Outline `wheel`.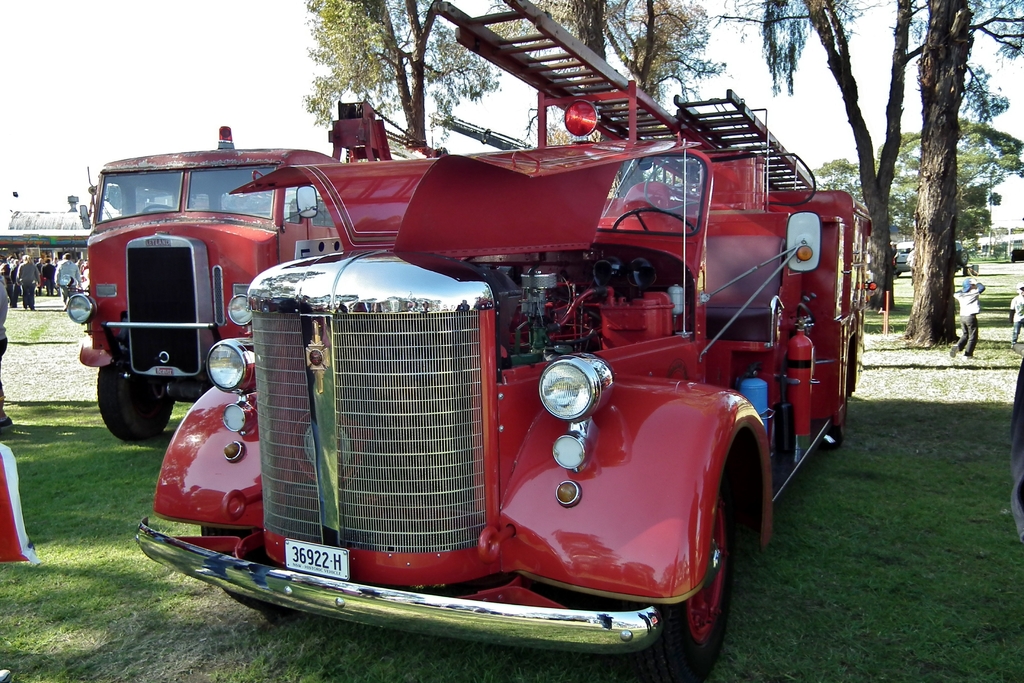
Outline: BBox(676, 479, 752, 663).
